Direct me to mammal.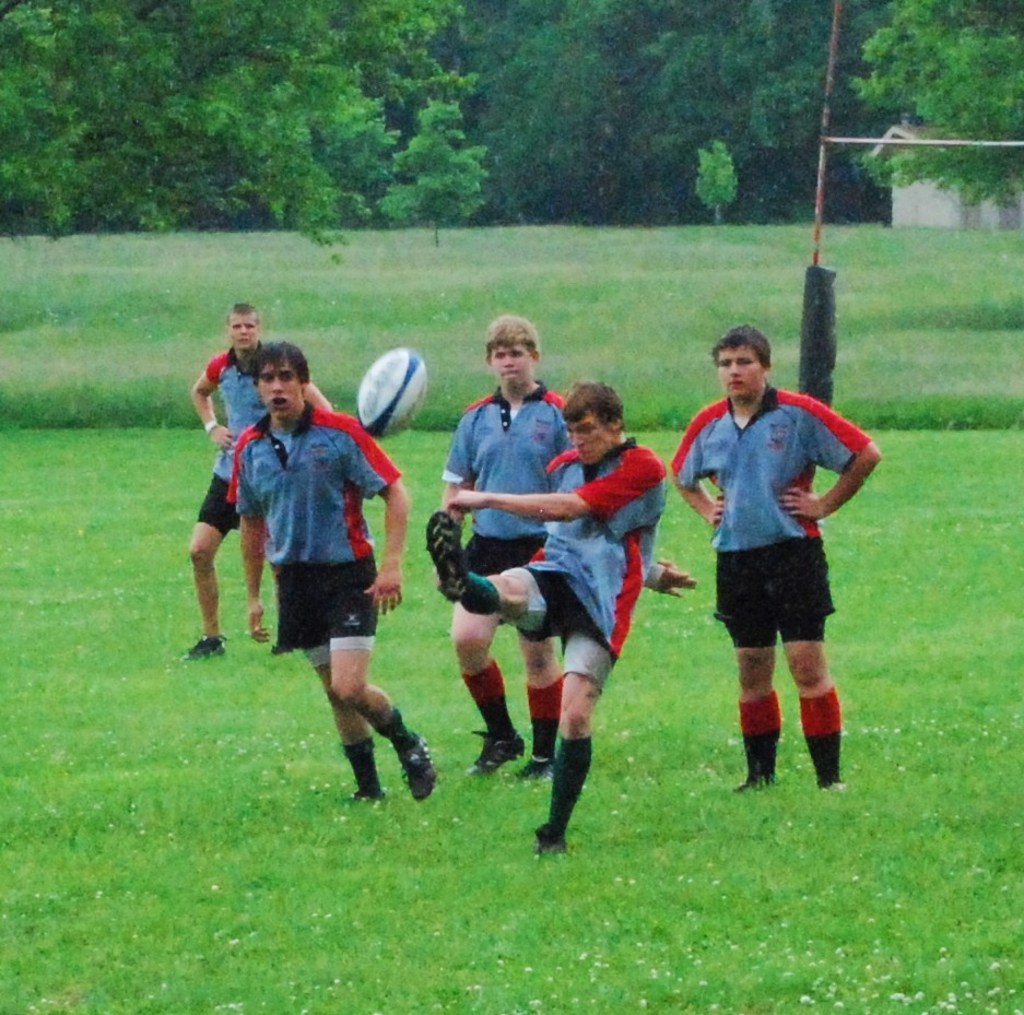
Direction: [232,347,433,816].
